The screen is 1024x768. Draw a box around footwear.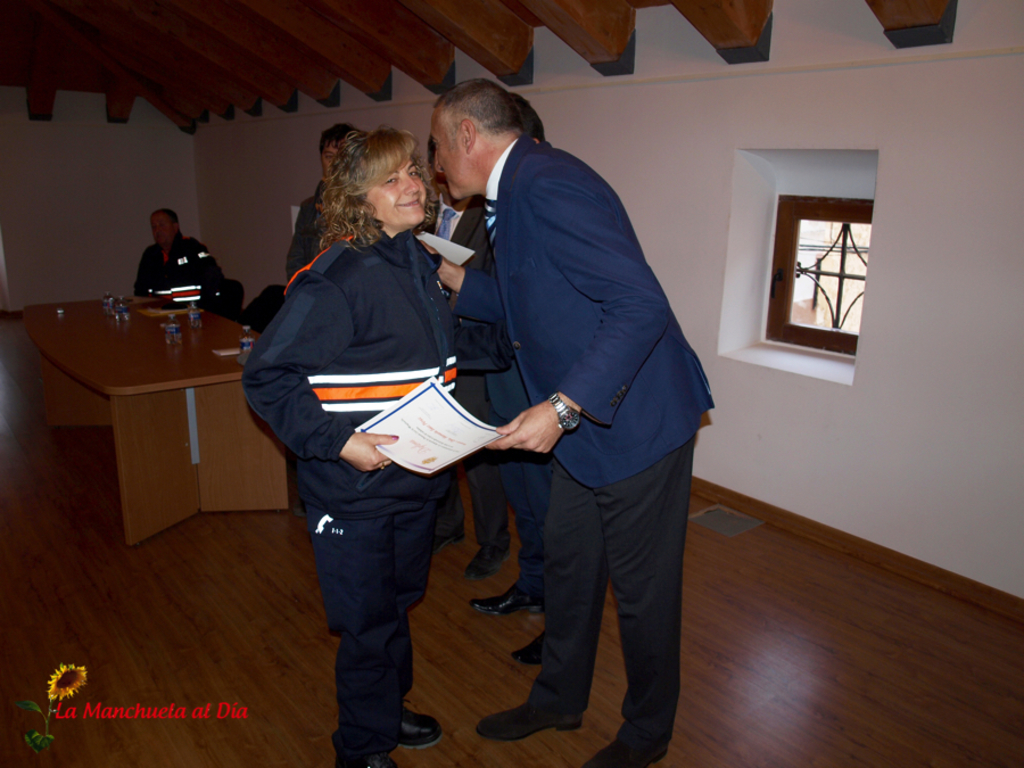
x1=474, y1=696, x2=589, y2=741.
